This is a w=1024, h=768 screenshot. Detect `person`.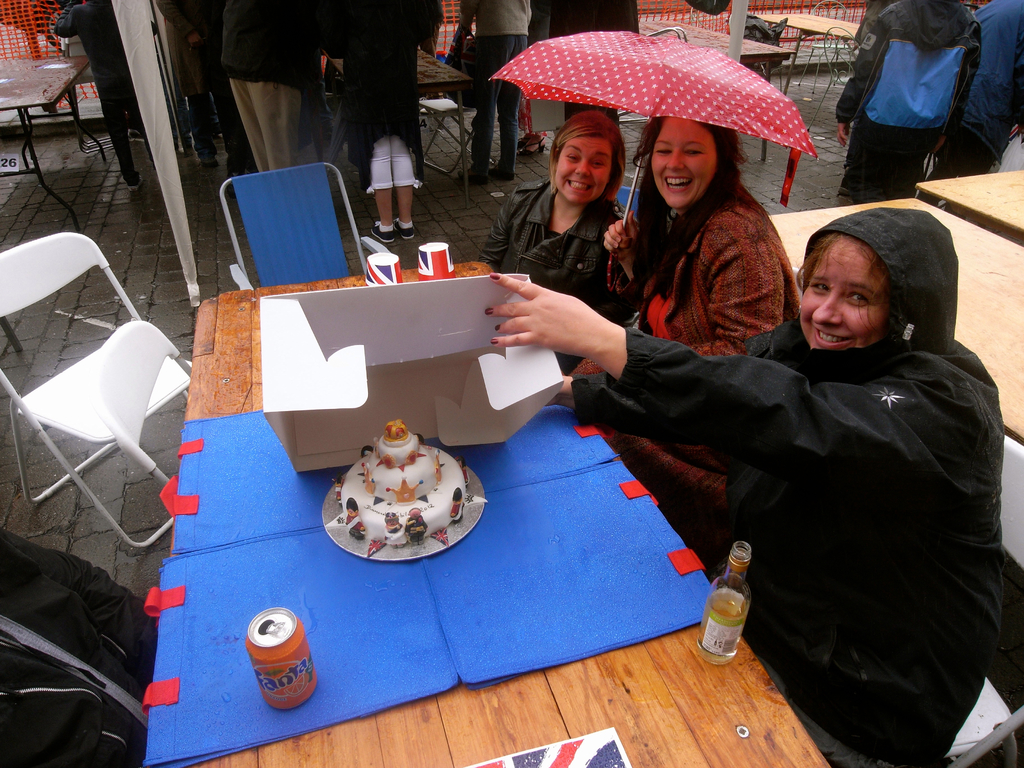
<region>56, 0, 137, 196</region>.
